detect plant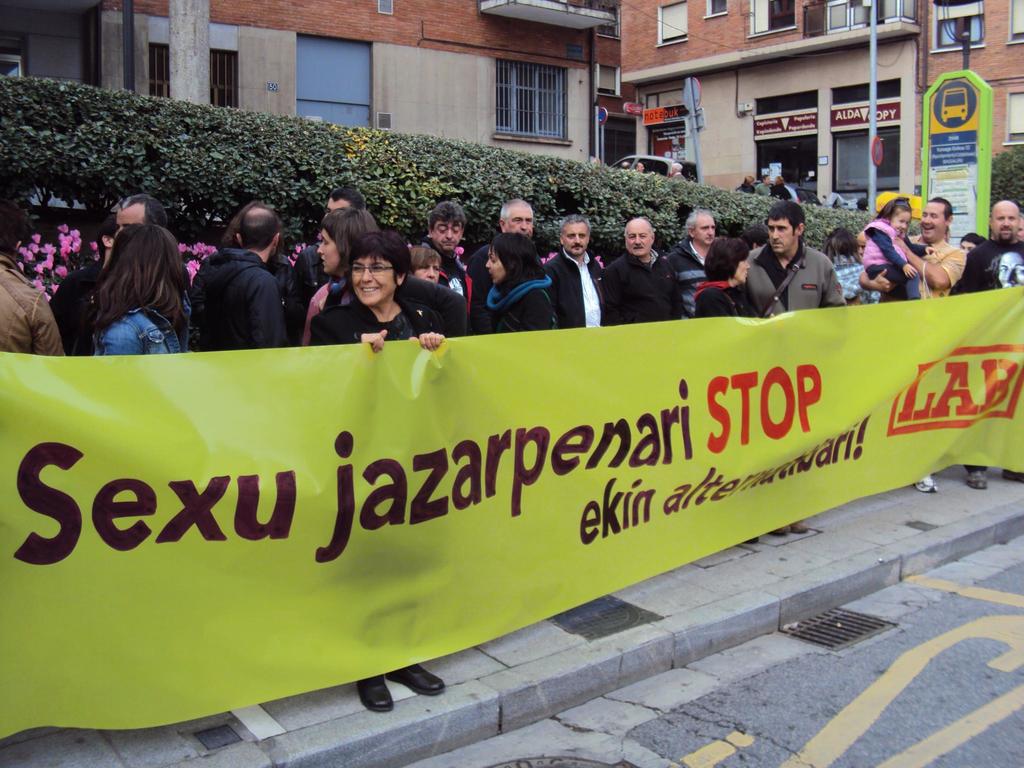
<box>980,138,1023,223</box>
